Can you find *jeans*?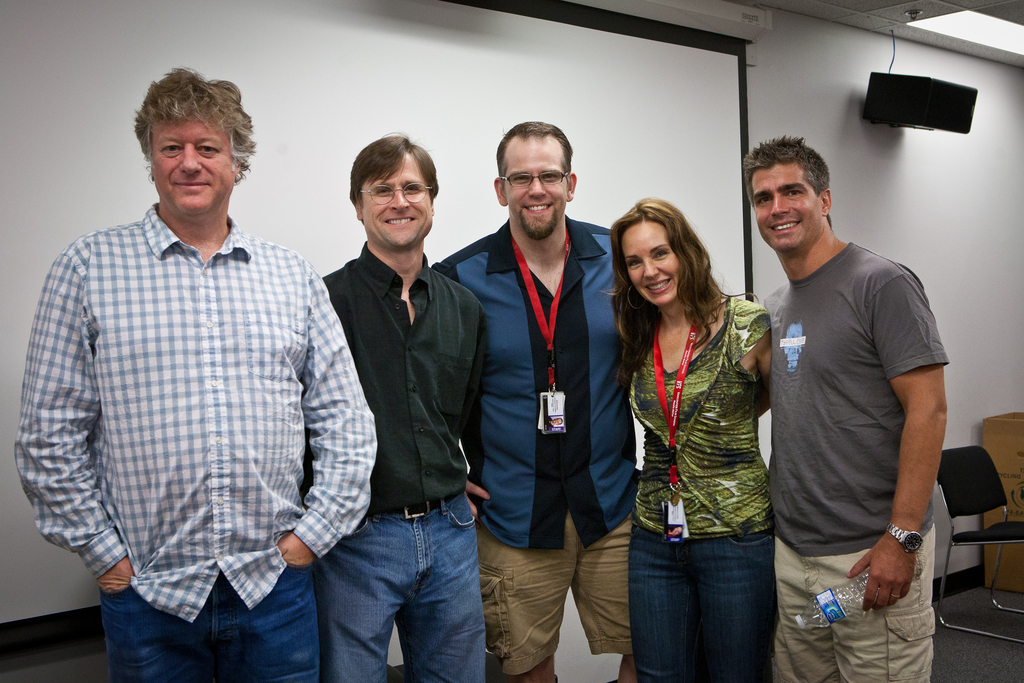
Yes, bounding box: {"x1": 316, "y1": 490, "x2": 496, "y2": 682}.
